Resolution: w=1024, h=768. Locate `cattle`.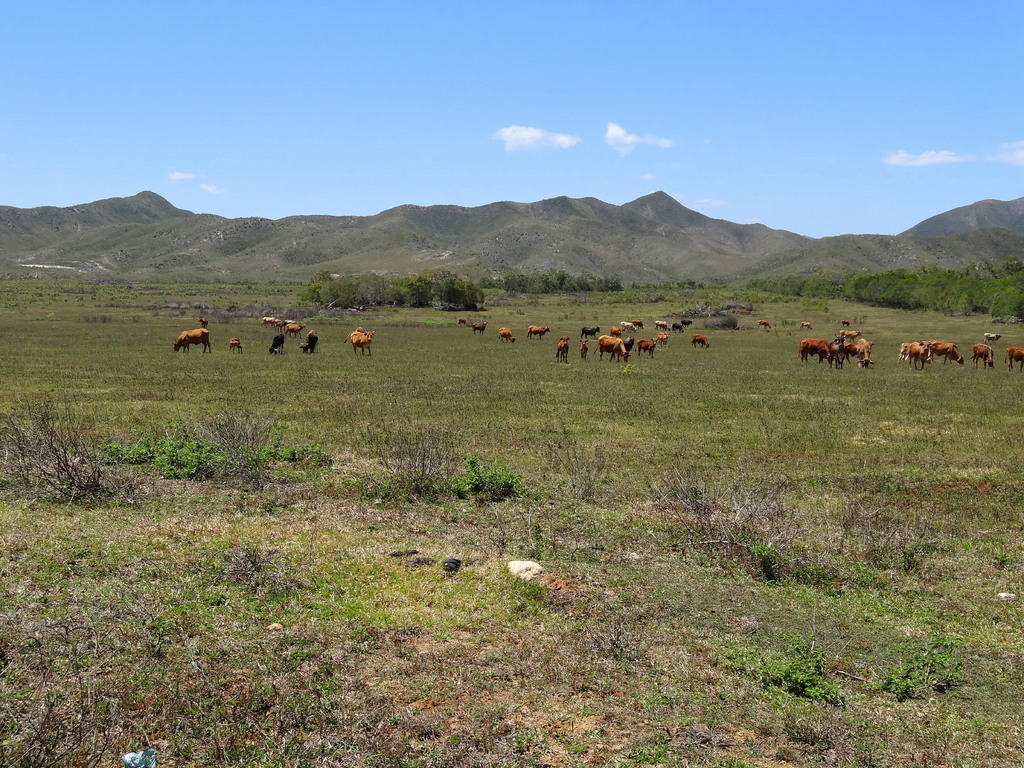
[left=932, top=339, right=964, bottom=365].
